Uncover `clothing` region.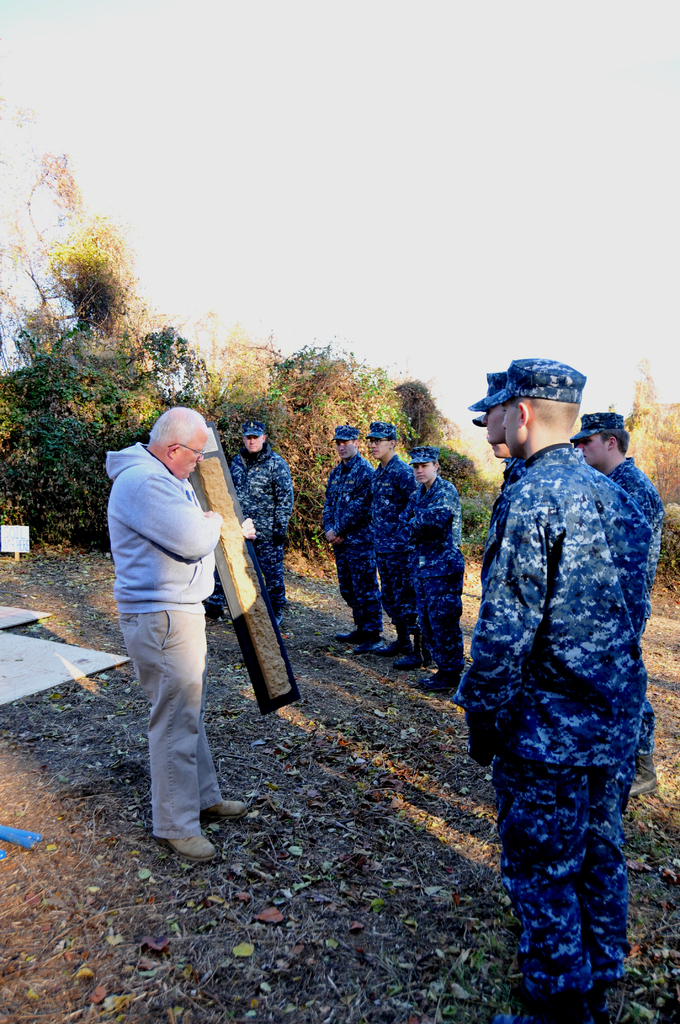
Uncovered: pyautogui.locateOnScreen(448, 442, 643, 958).
